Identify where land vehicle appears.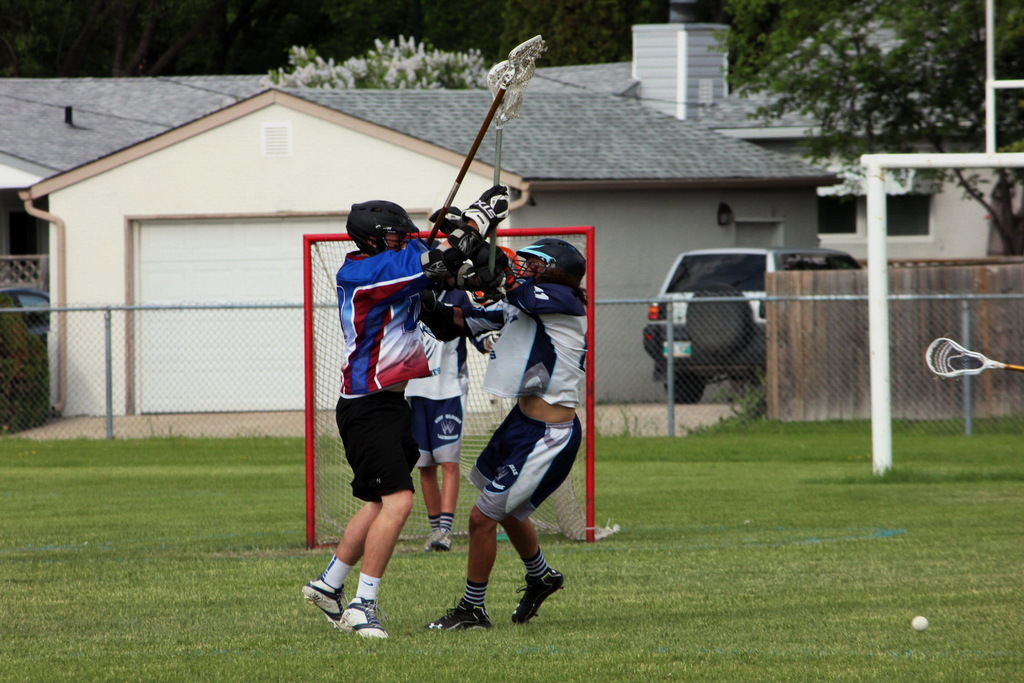
Appears at (2, 289, 56, 419).
